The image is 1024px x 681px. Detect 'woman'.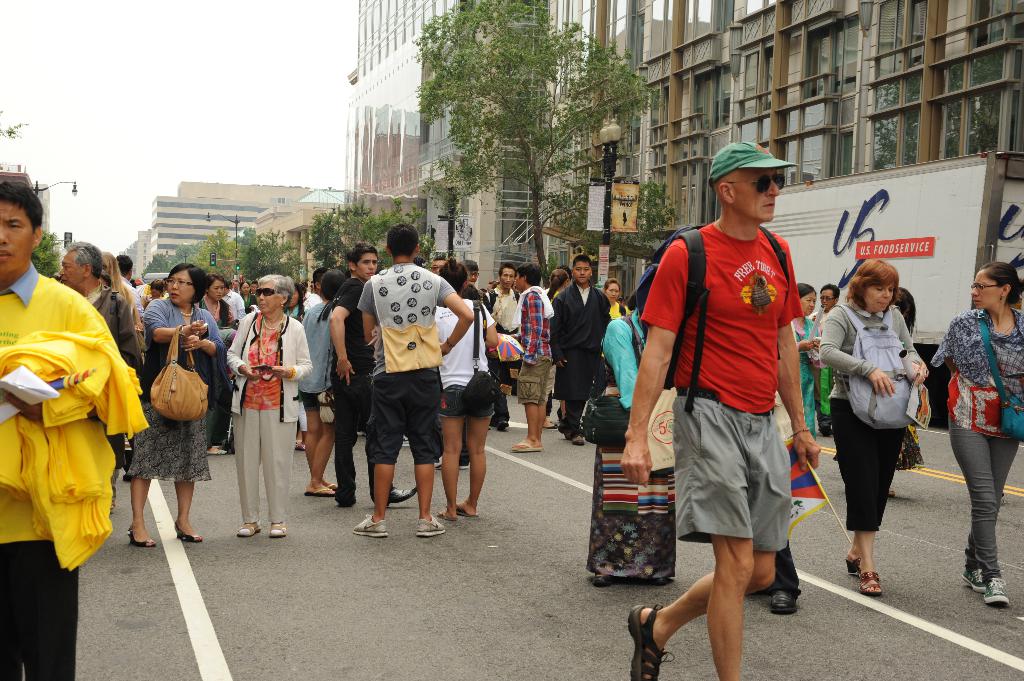
Detection: [left=129, top=262, right=222, bottom=548].
